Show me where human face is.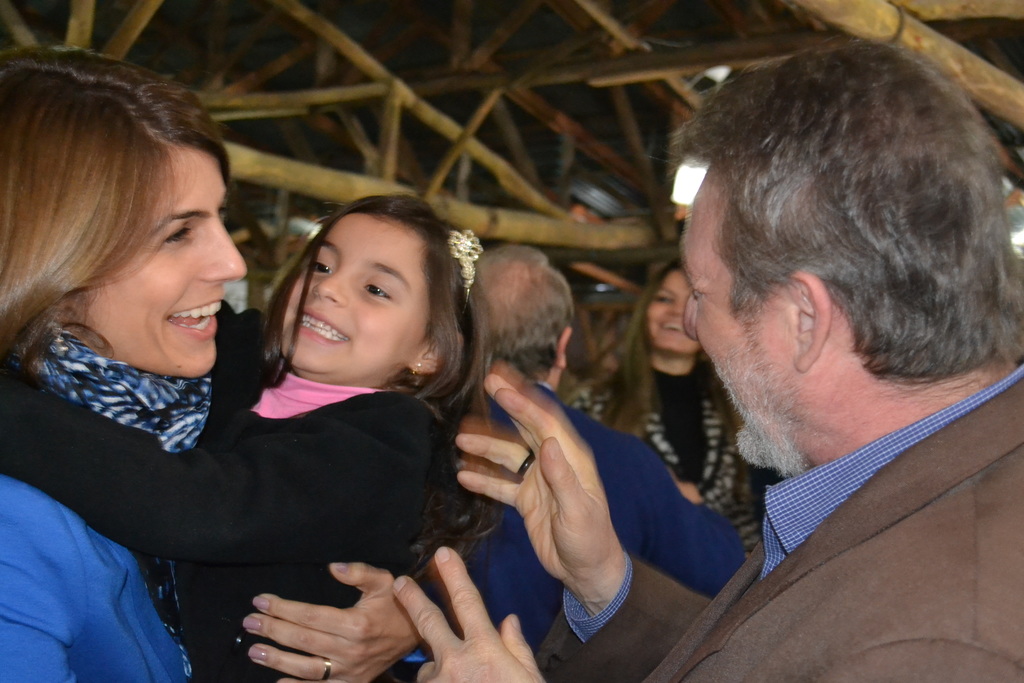
human face is at x1=278, y1=204, x2=444, y2=406.
